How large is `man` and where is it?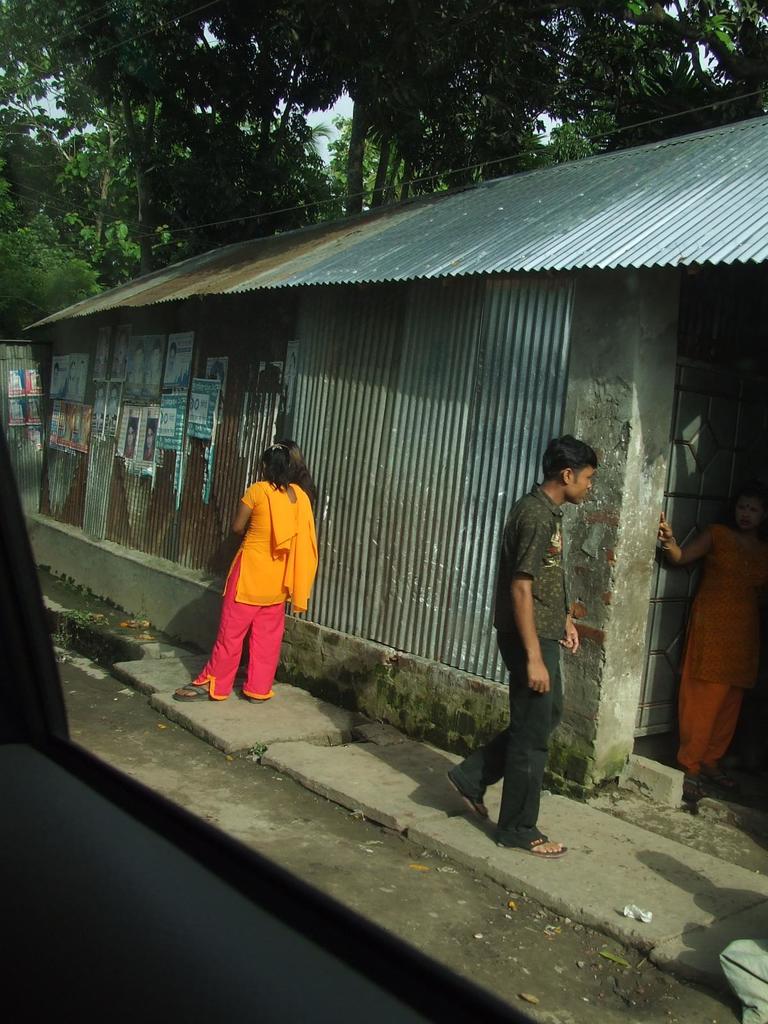
Bounding box: bbox=(467, 447, 598, 850).
